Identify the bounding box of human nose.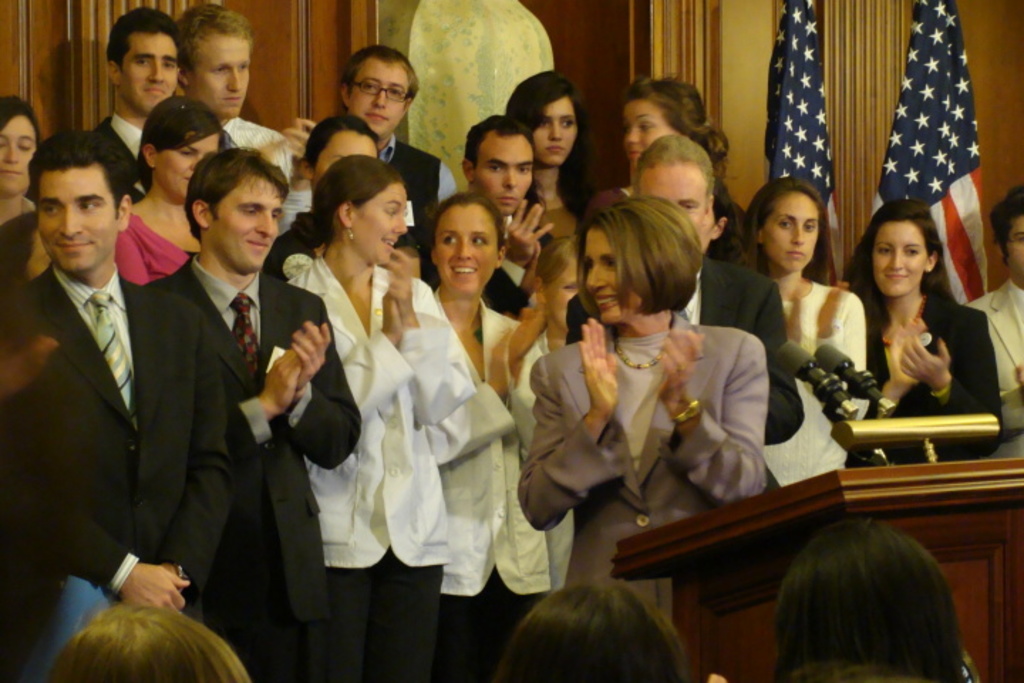
bbox=(792, 222, 802, 245).
